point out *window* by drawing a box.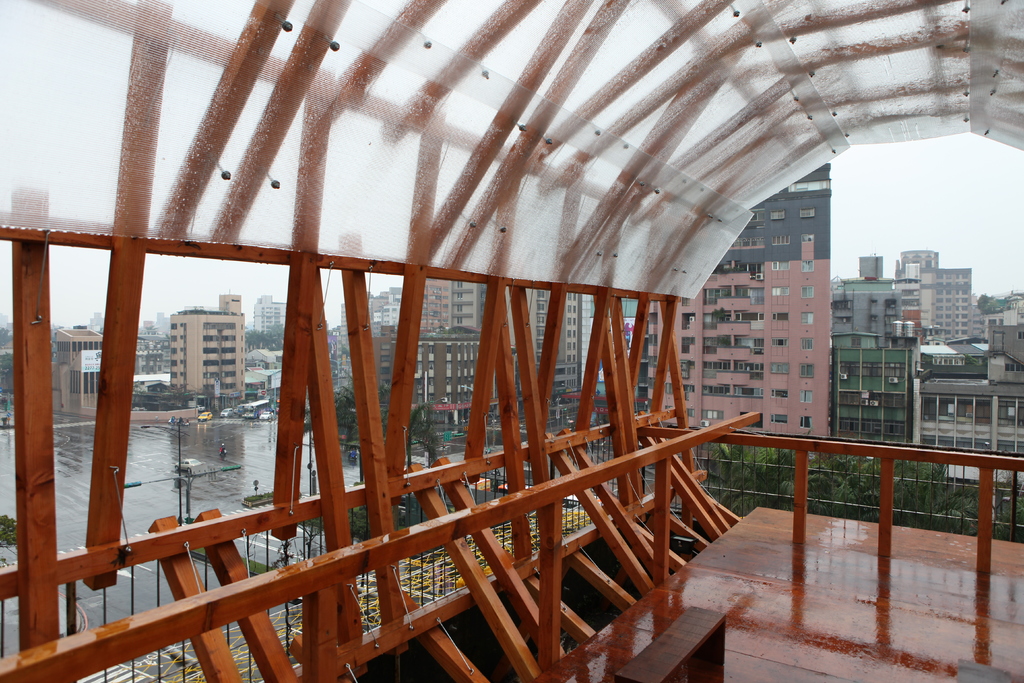
region(762, 263, 788, 265).
